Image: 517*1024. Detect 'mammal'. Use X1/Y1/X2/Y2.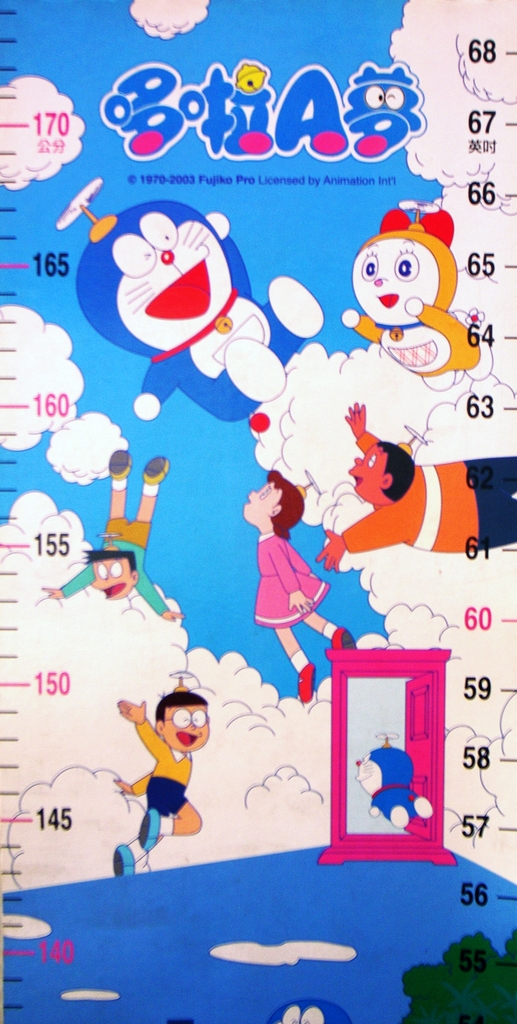
37/445/184/622.
